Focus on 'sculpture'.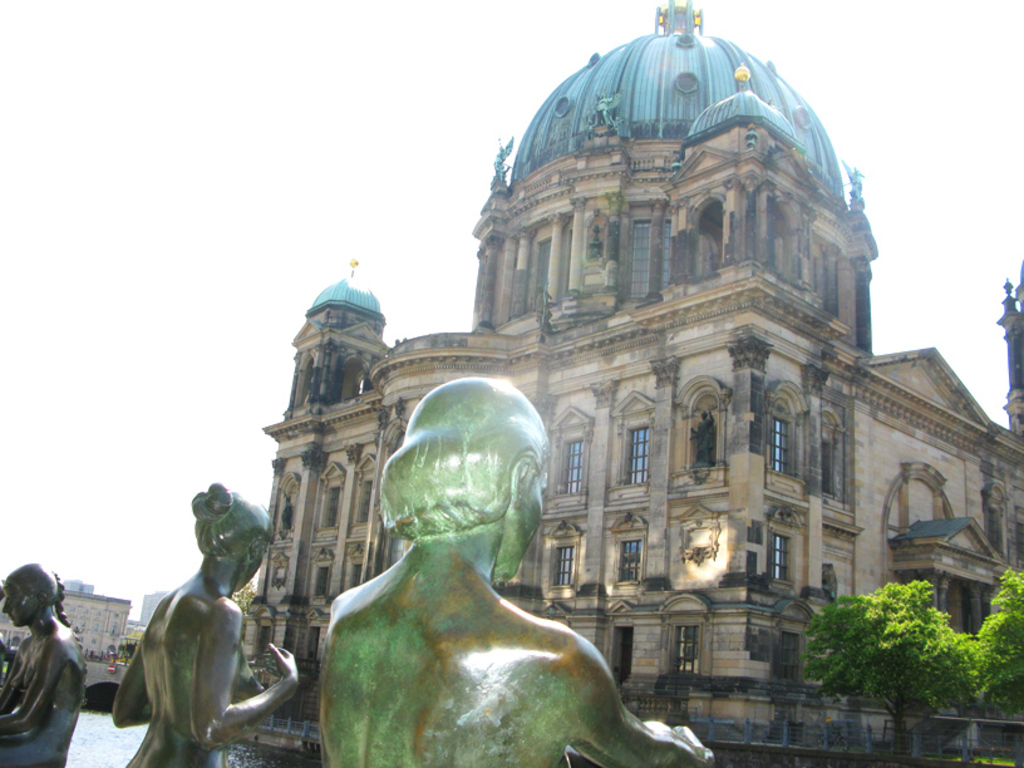
Focused at locate(0, 558, 89, 767).
